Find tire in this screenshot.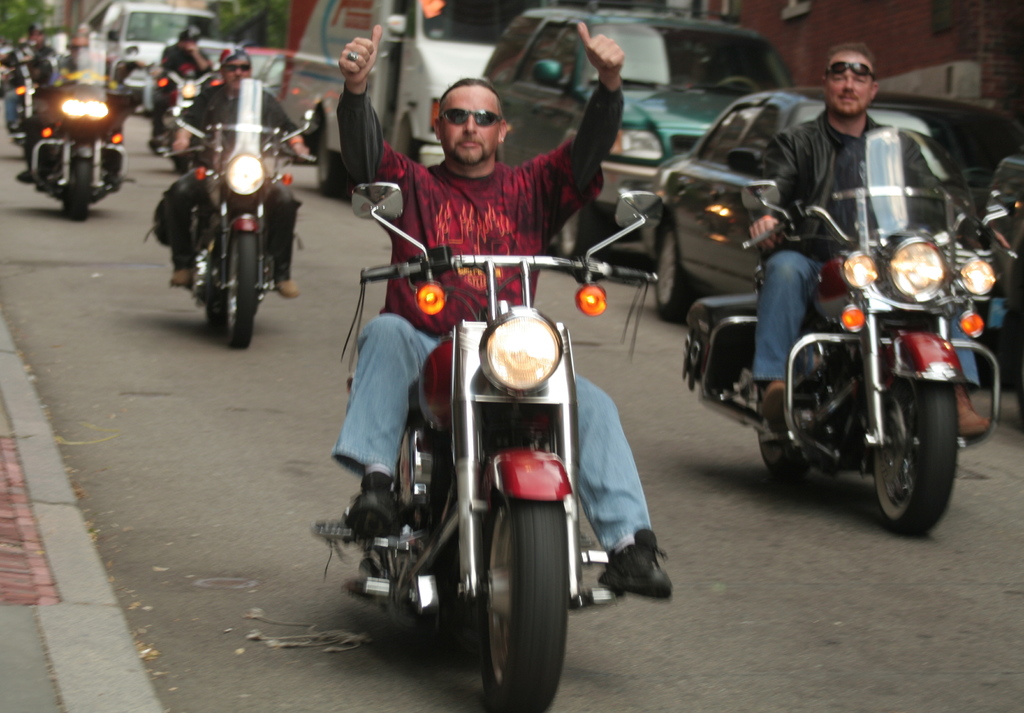
The bounding box for tire is locate(68, 157, 92, 220).
